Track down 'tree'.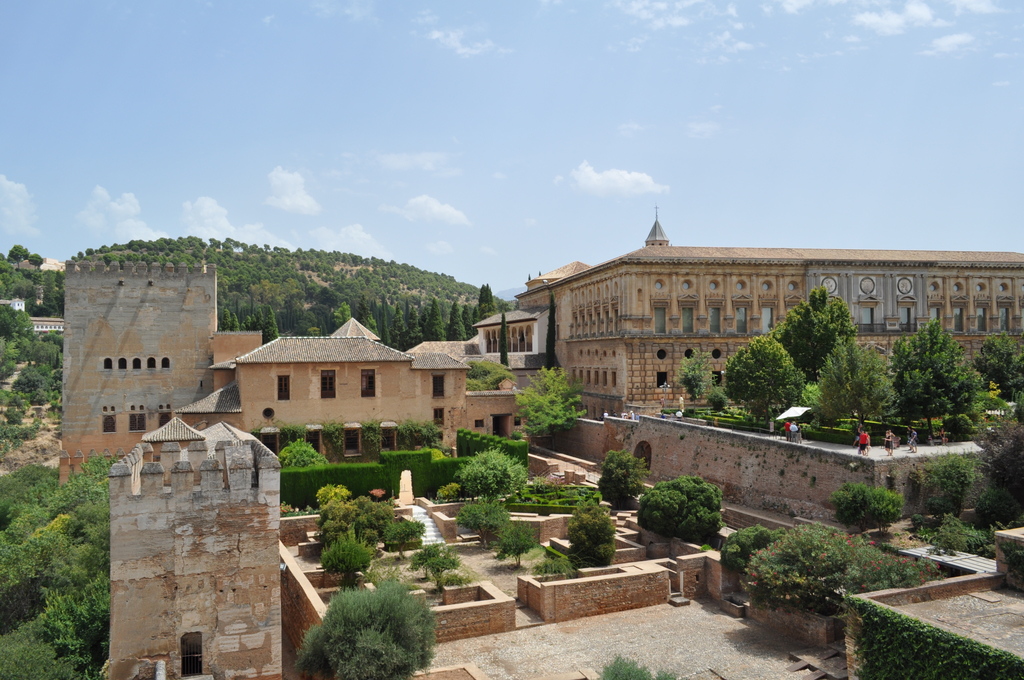
Tracked to x1=775 y1=284 x2=858 y2=386.
